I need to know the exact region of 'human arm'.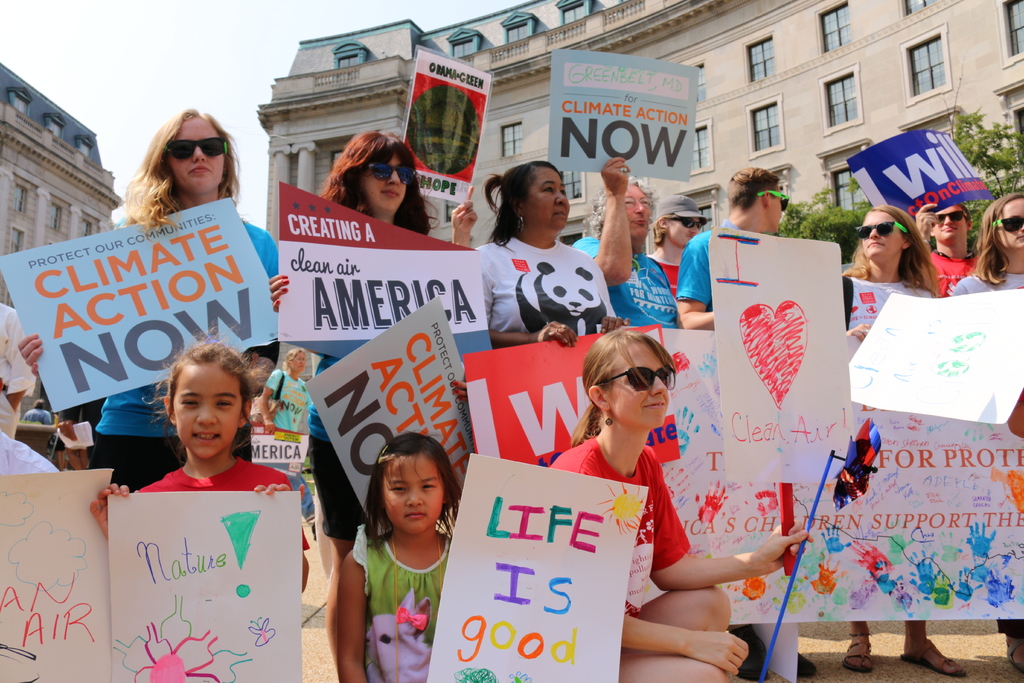
Region: x1=255, y1=363, x2=286, y2=439.
